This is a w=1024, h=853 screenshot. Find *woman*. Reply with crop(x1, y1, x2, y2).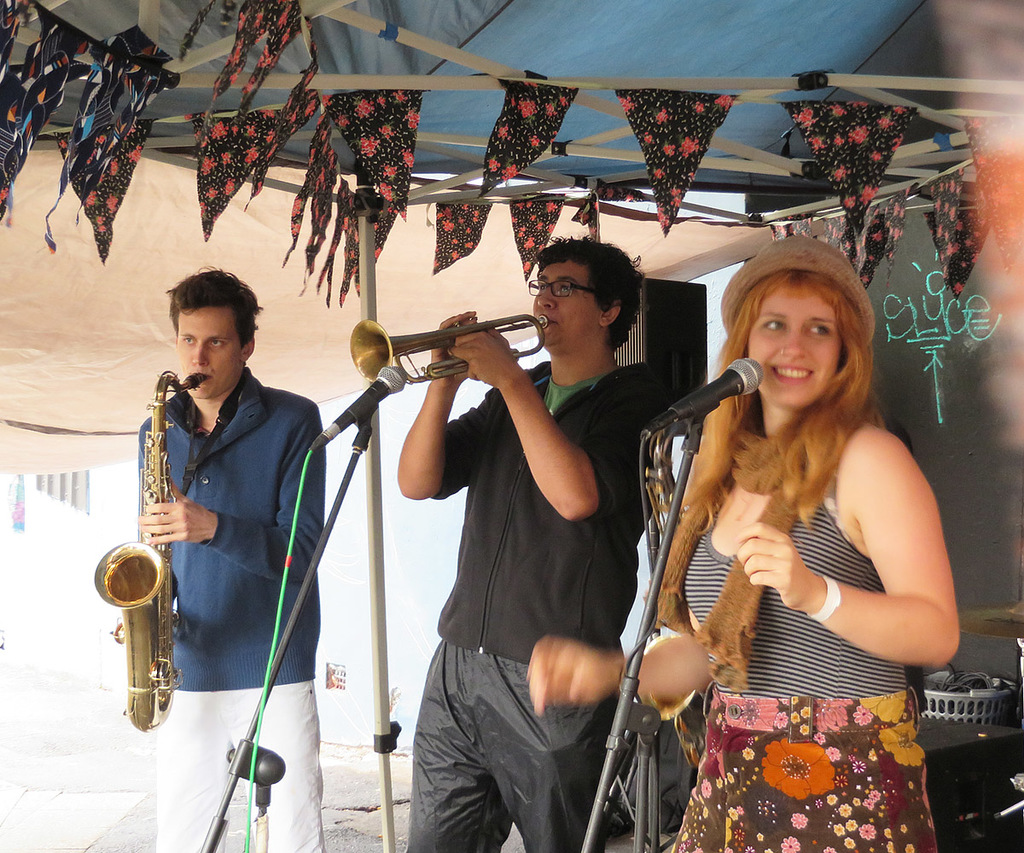
crop(644, 241, 966, 849).
